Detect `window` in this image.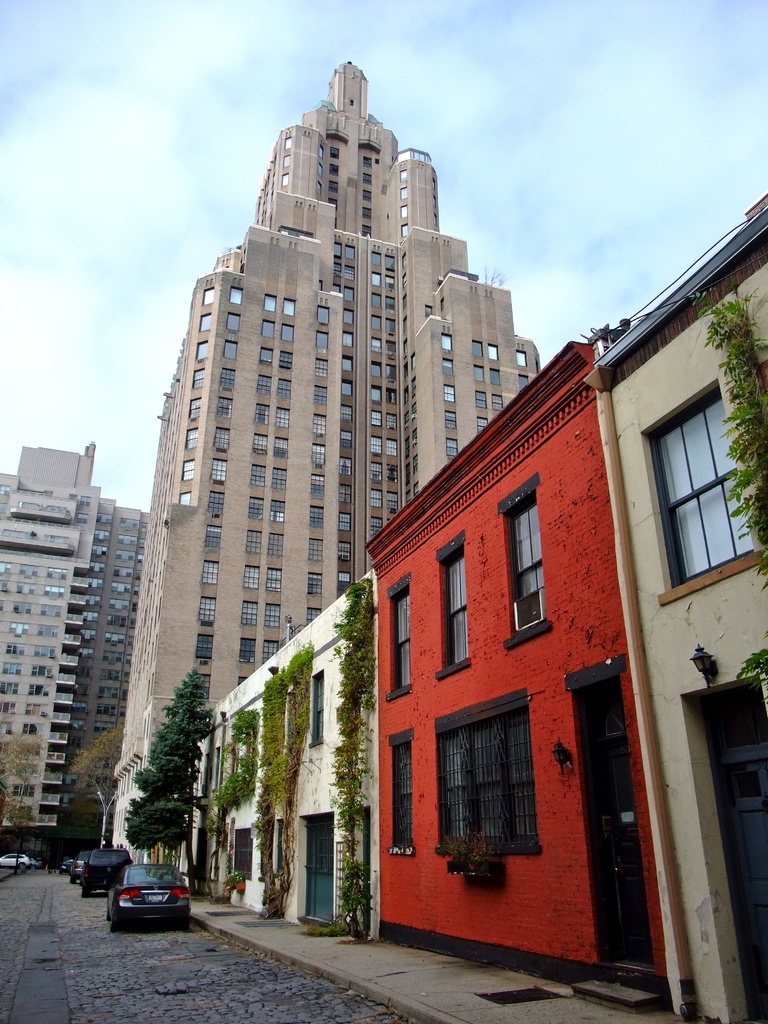
Detection: box(239, 639, 255, 665).
